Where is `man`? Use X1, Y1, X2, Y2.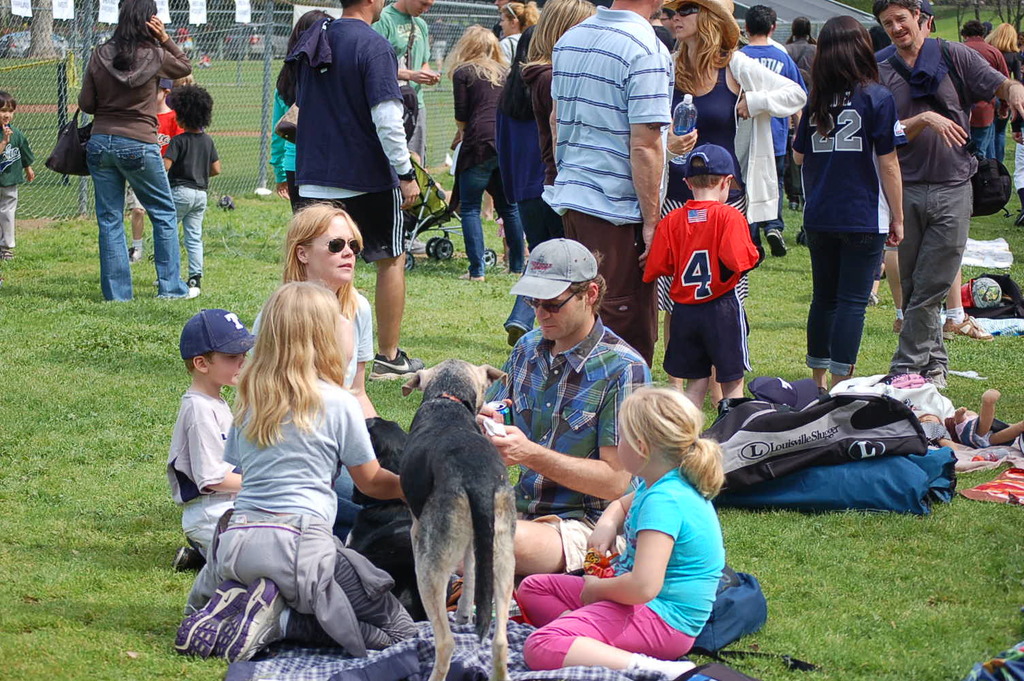
733, 6, 806, 268.
